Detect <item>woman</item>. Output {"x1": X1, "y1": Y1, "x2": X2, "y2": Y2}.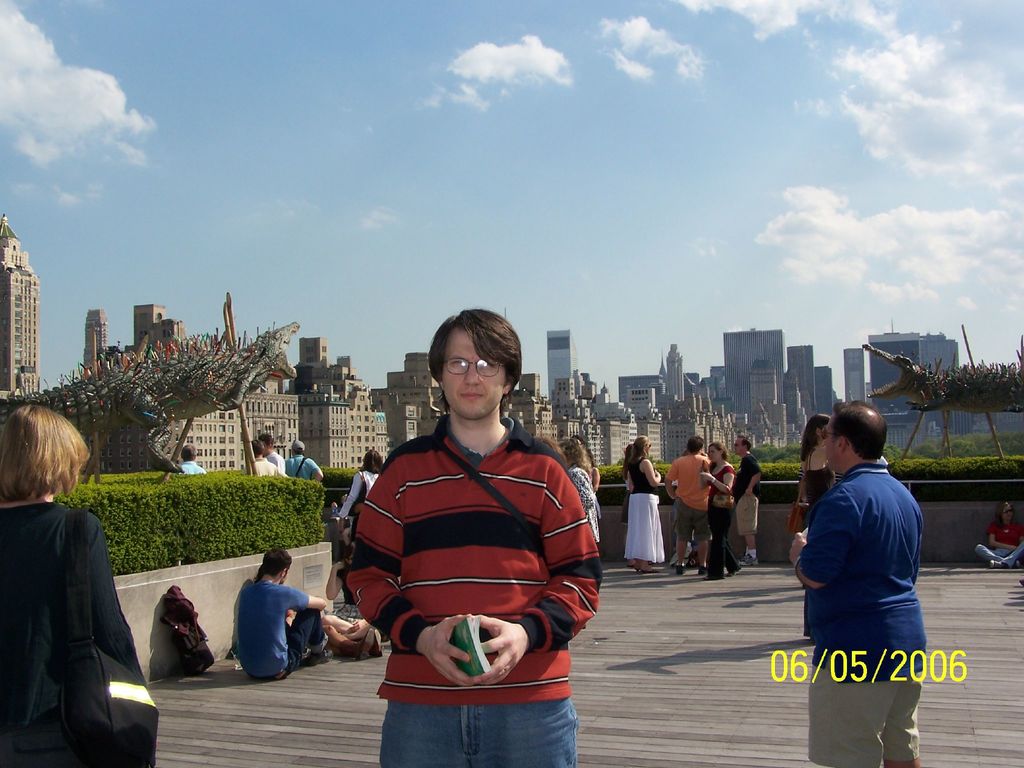
{"x1": 557, "y1": 436, "x2": 603, "y2": 545}.
